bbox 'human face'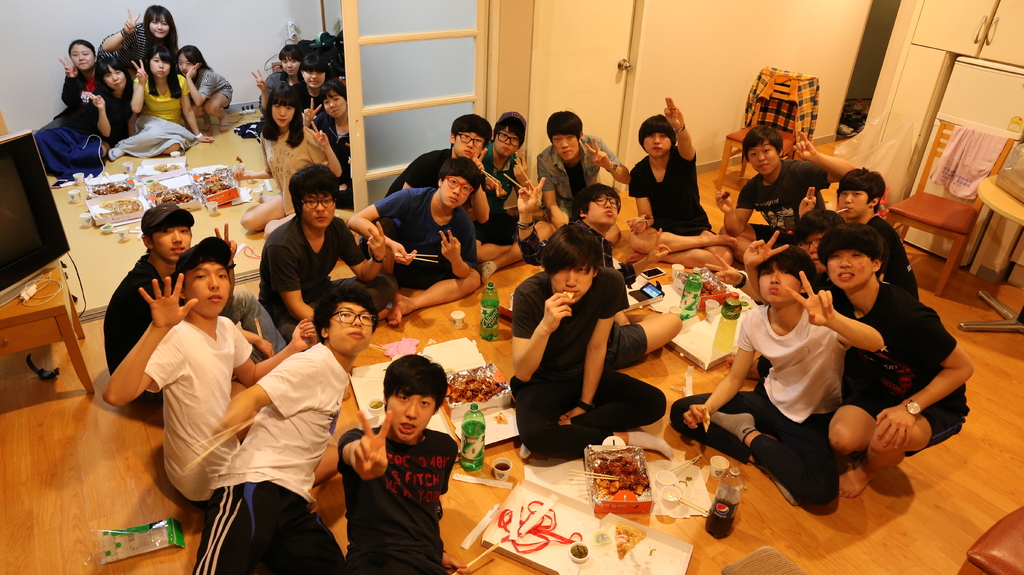
324/89/349/122
